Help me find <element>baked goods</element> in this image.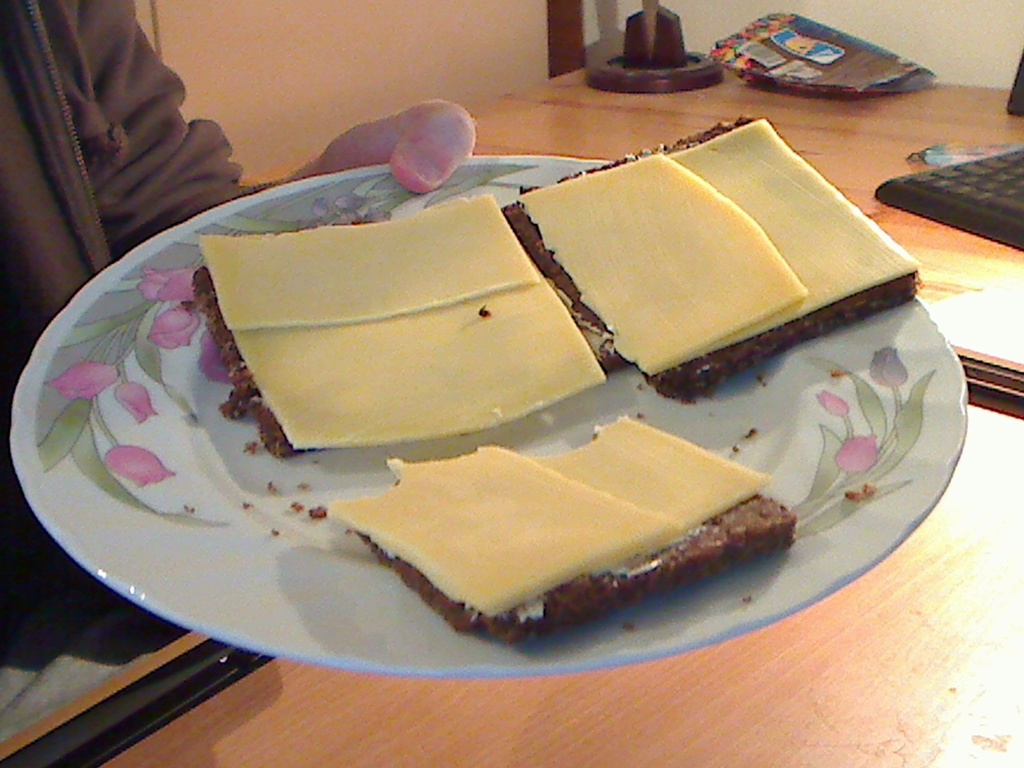
Found it: left=321, top=411, right=797, bottom=650.
